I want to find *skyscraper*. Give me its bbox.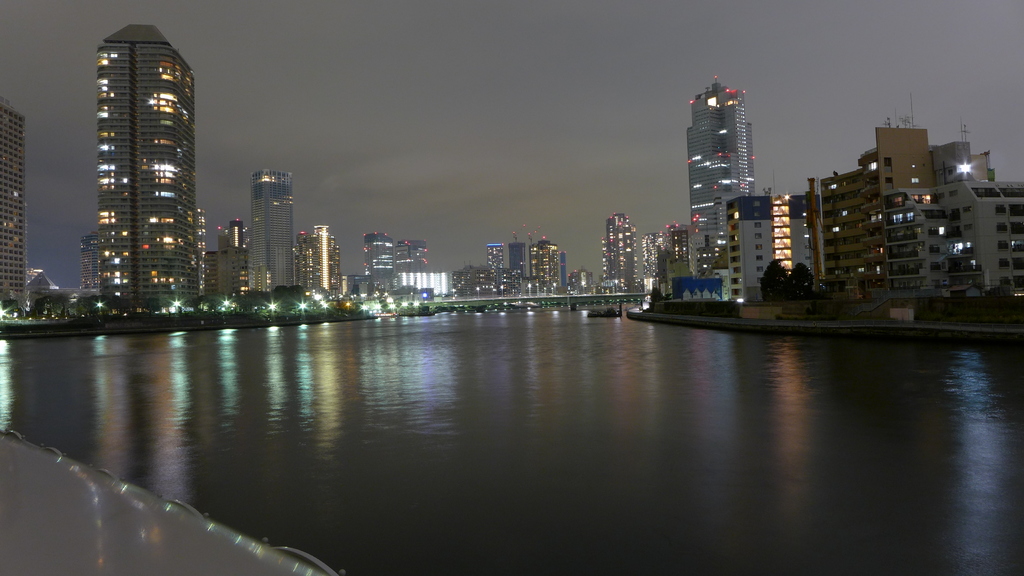
select_region(687, 78, 755, 287).
